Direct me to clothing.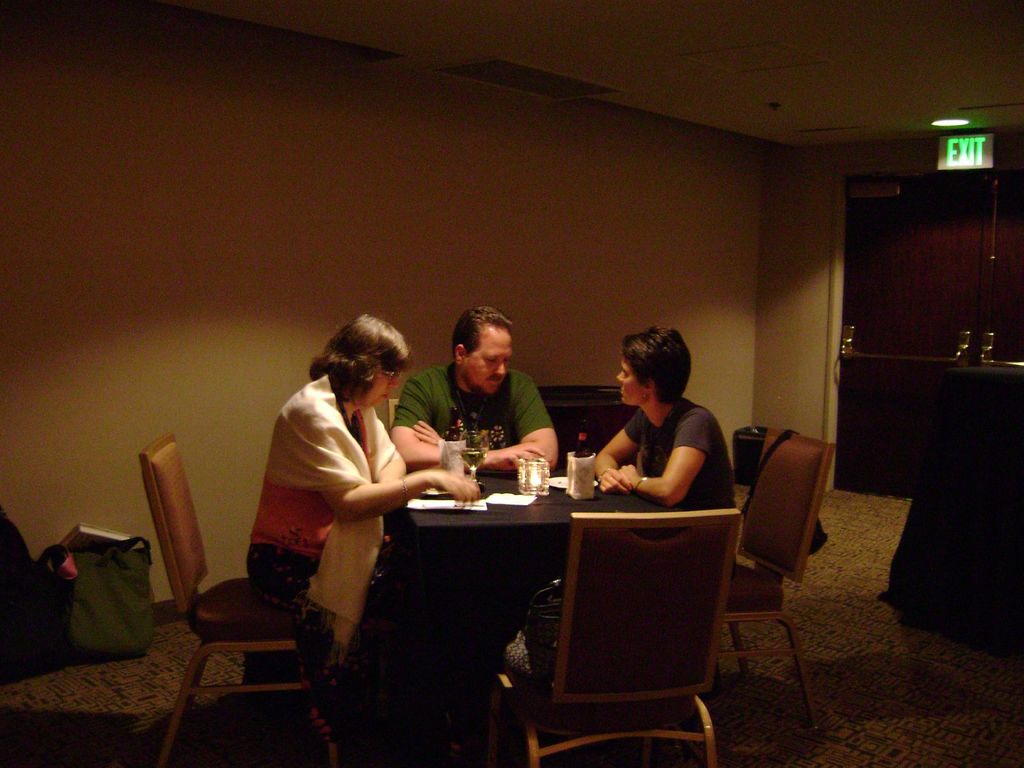
Direction: x1=239, y1=348, x2=424, y2=641.
